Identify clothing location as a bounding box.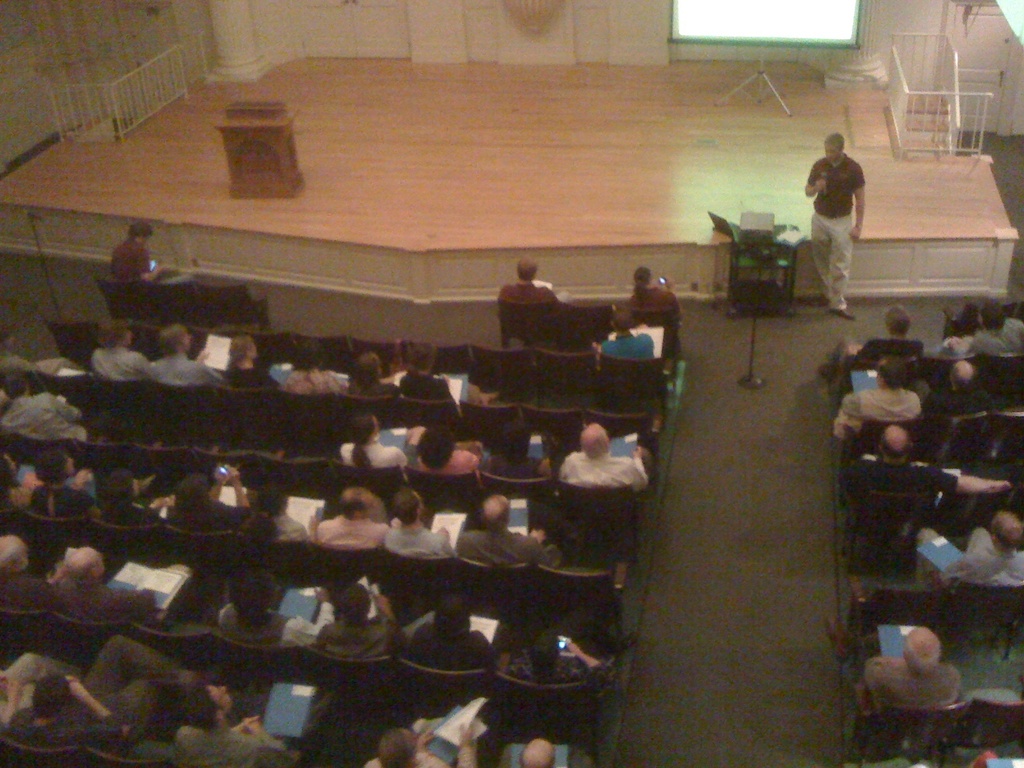
(392,623,499,671).
